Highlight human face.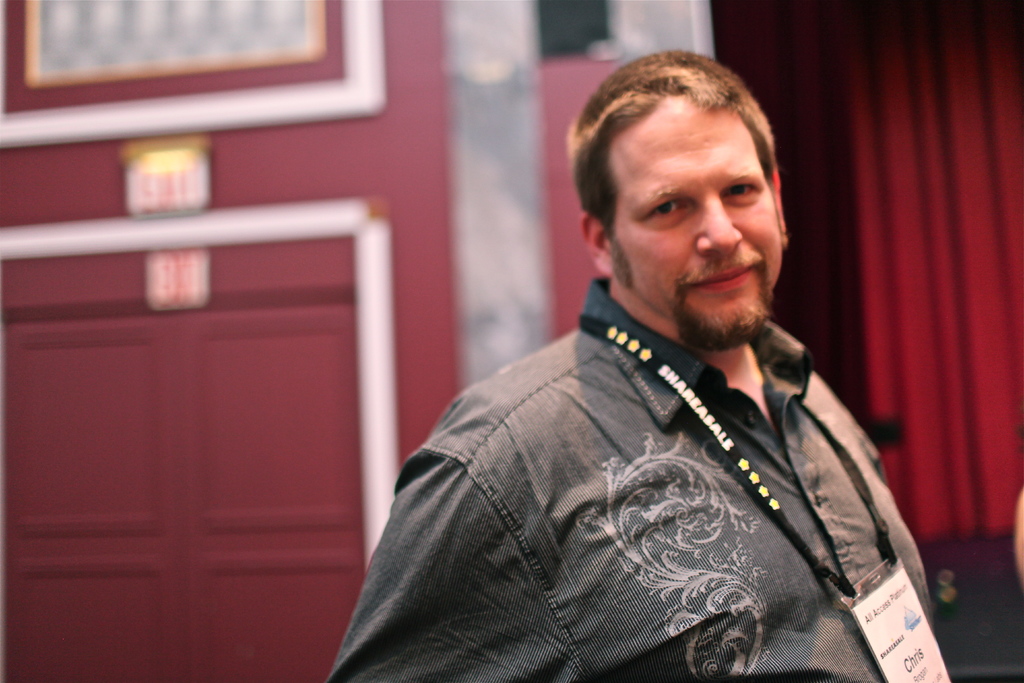
Highlighted region: left=602, top=88, right=785, bottom=348.
